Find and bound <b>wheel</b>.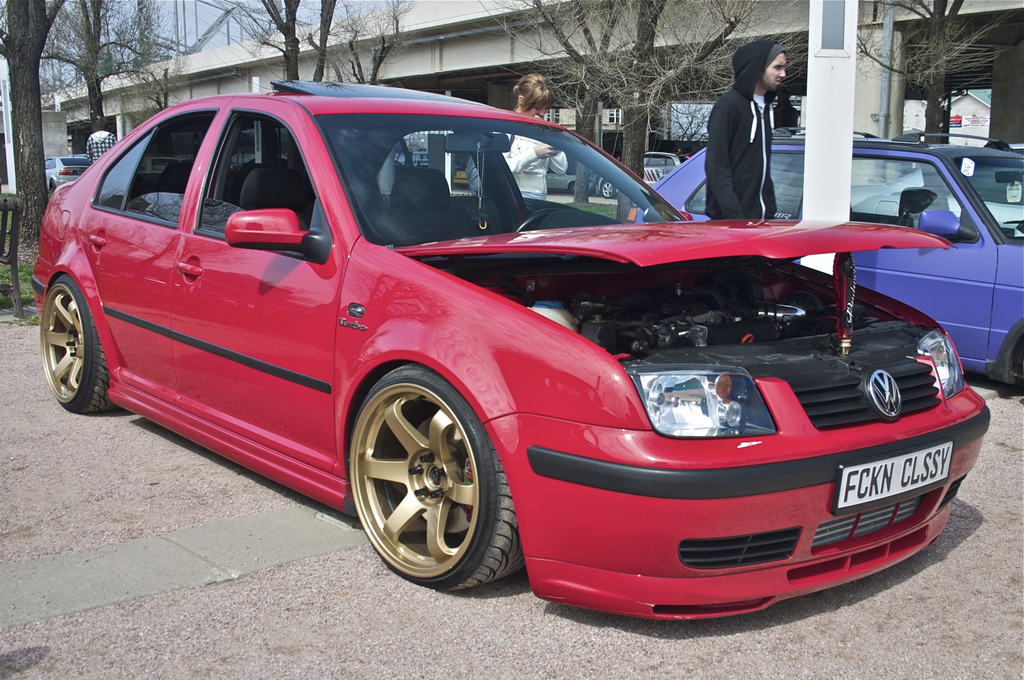
Bound: bbox(351, 366, 524, 580).
